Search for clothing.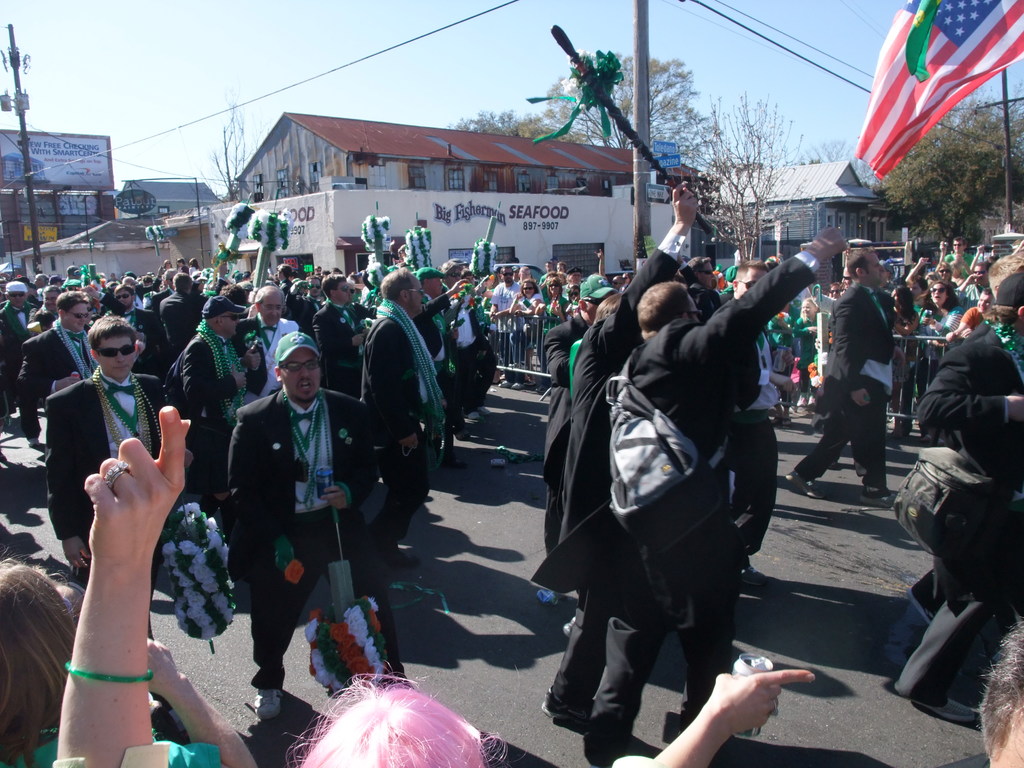
Found at [20, 311, 96, 430].
